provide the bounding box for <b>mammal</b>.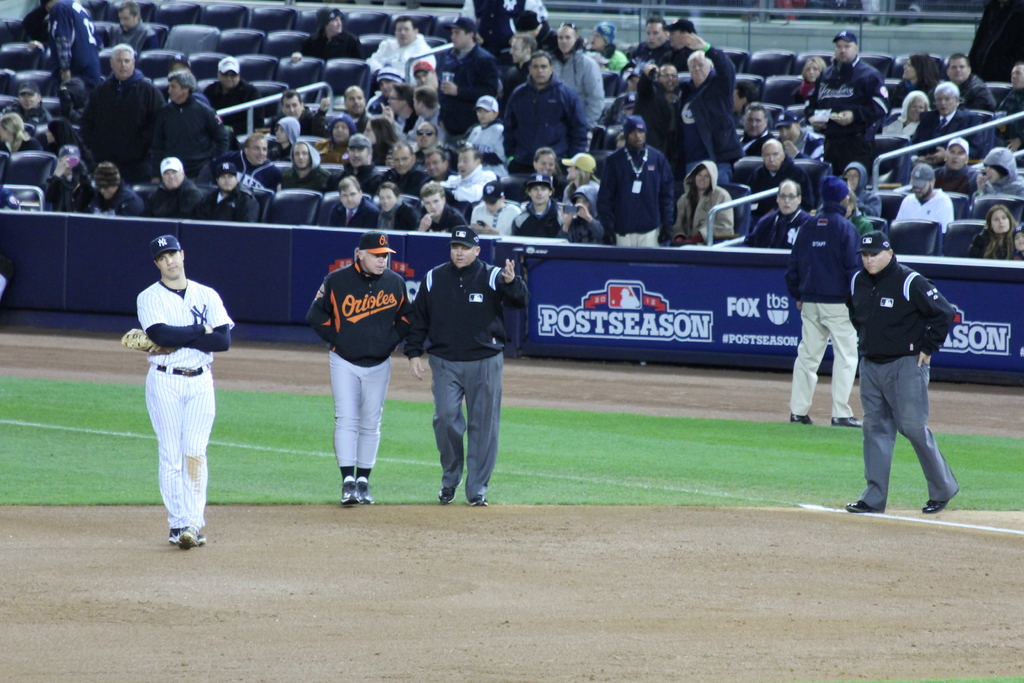
BBox(314, 230, 415, 500).
